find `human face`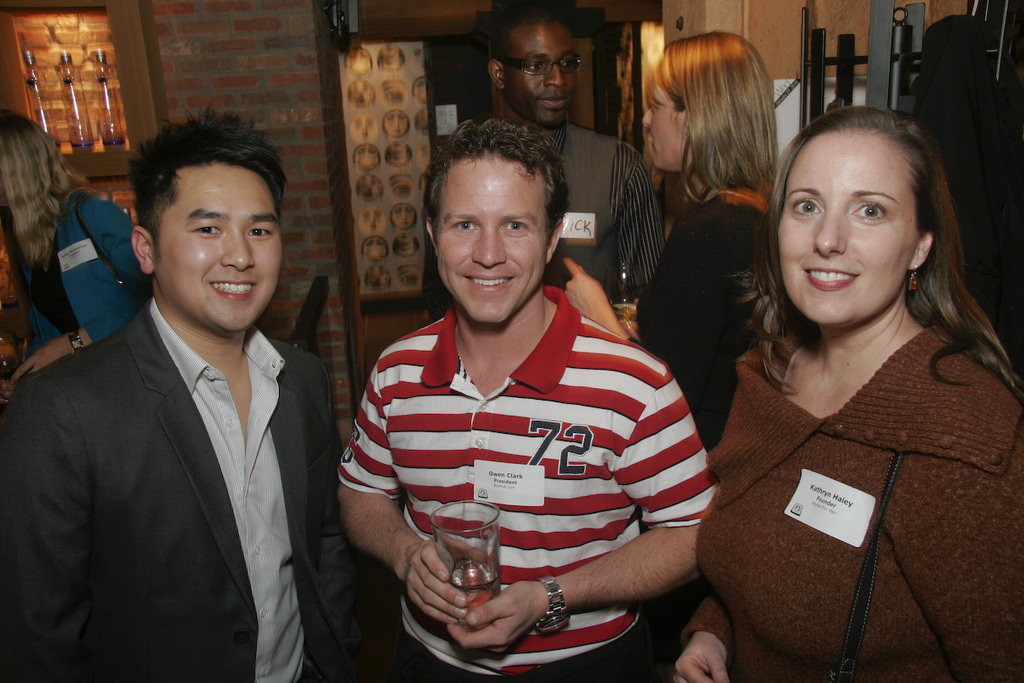
rect(152, 166, 287, 327)
